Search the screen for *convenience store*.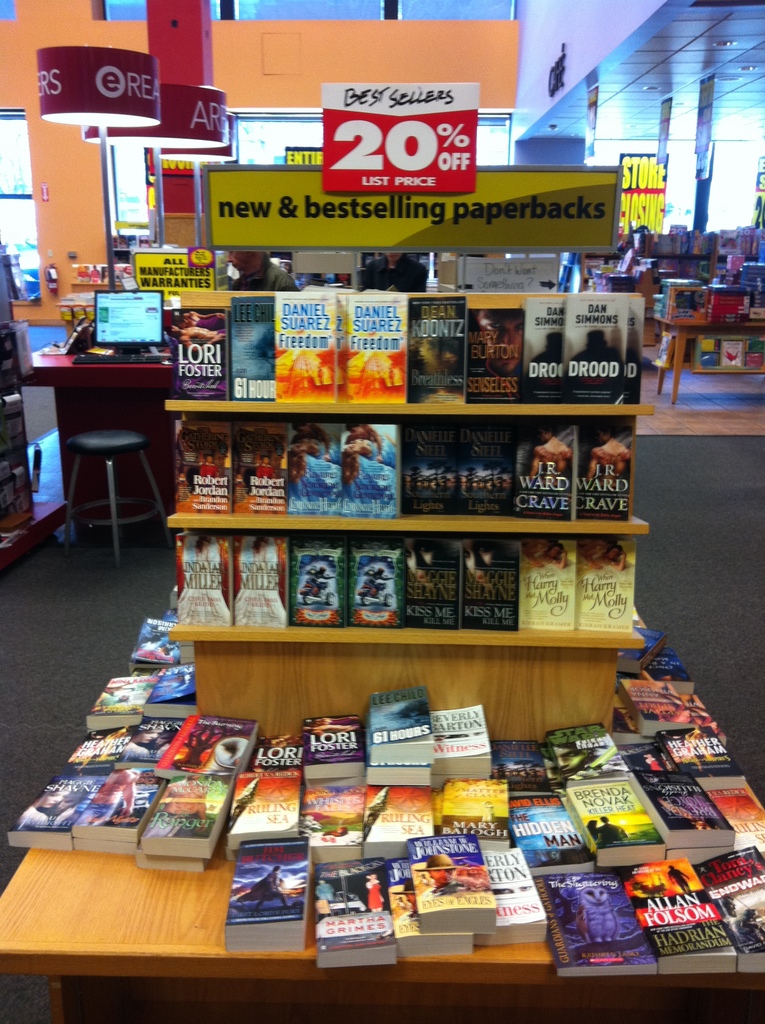
Found at {"x1": 39, "y1": 52, "x2": 697, "y2": 1011}.
